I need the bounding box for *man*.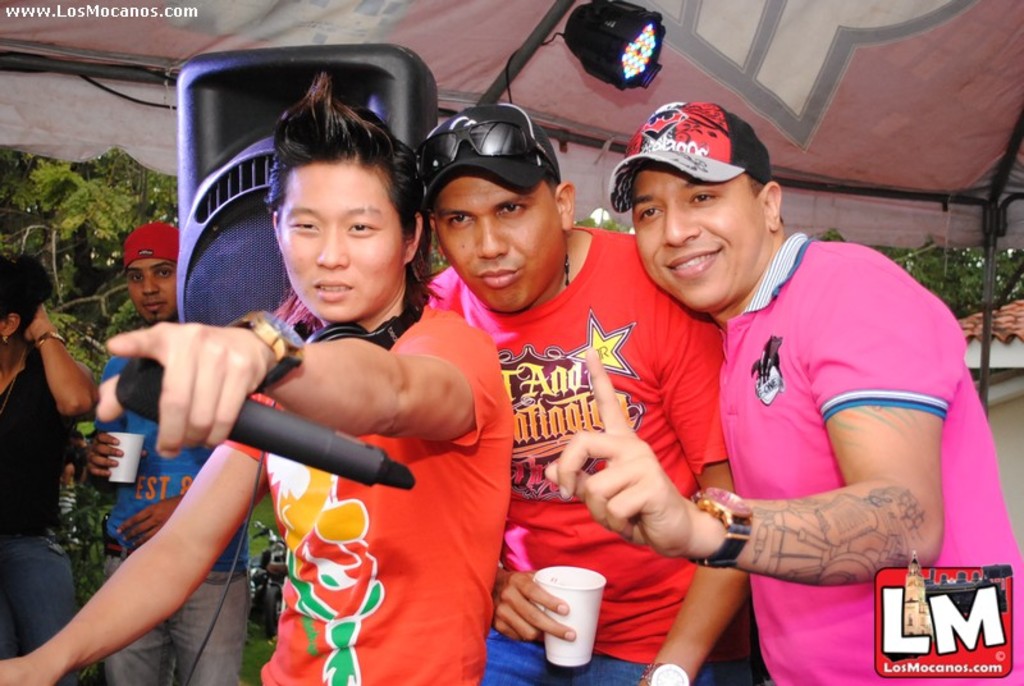
Here it is: crop(0, 72, 515, 685).
